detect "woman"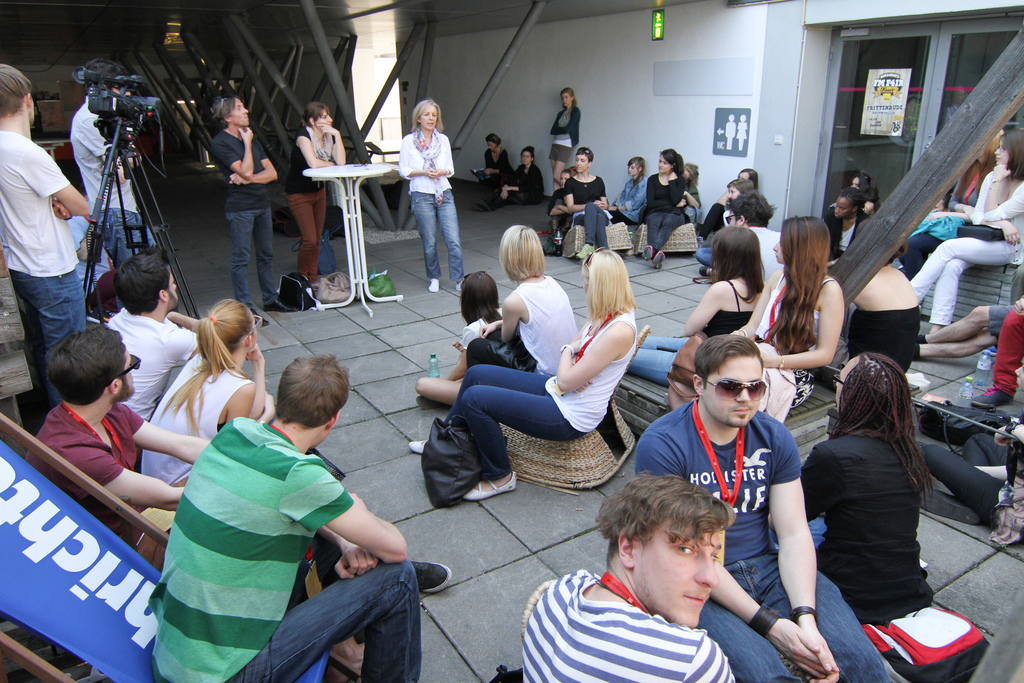
[left=623, top=226, right=769, bottom=388]
